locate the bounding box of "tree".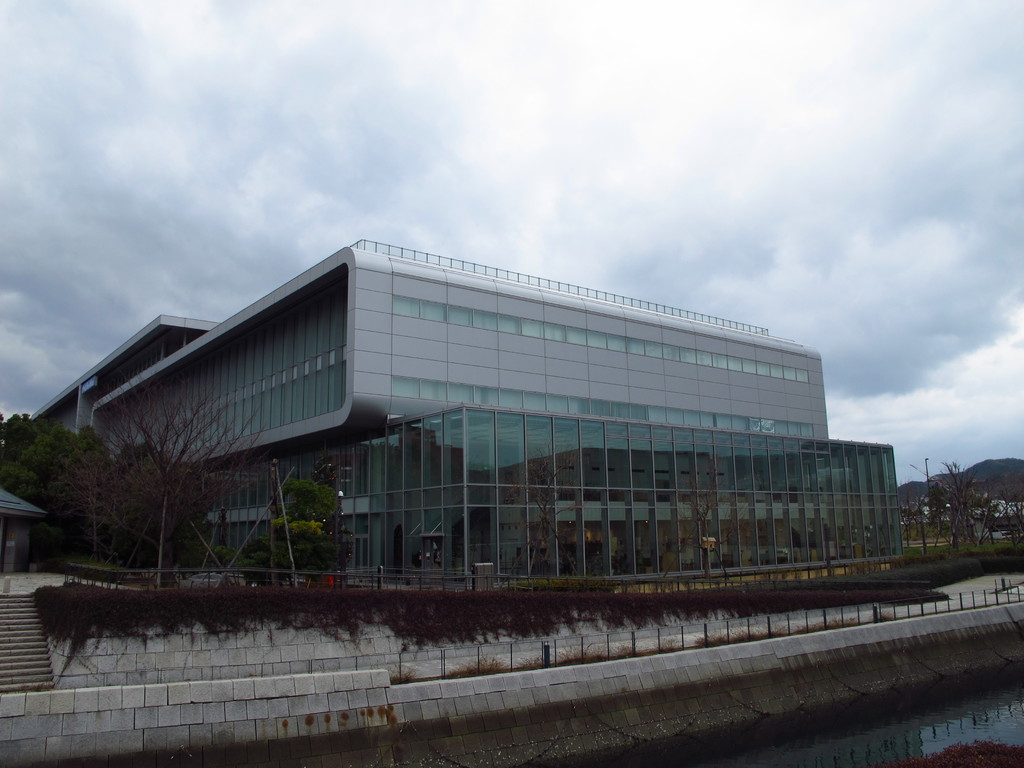
Bounding box: 676:472:753:575.
